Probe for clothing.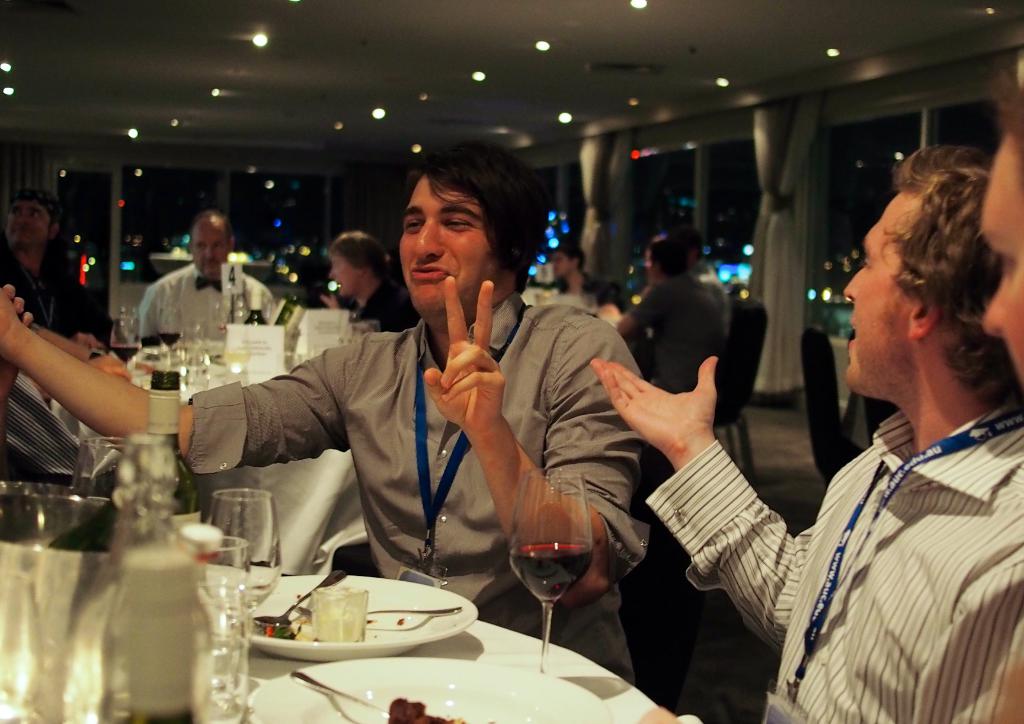
Probe result: region(637, 274, 724, 390).
